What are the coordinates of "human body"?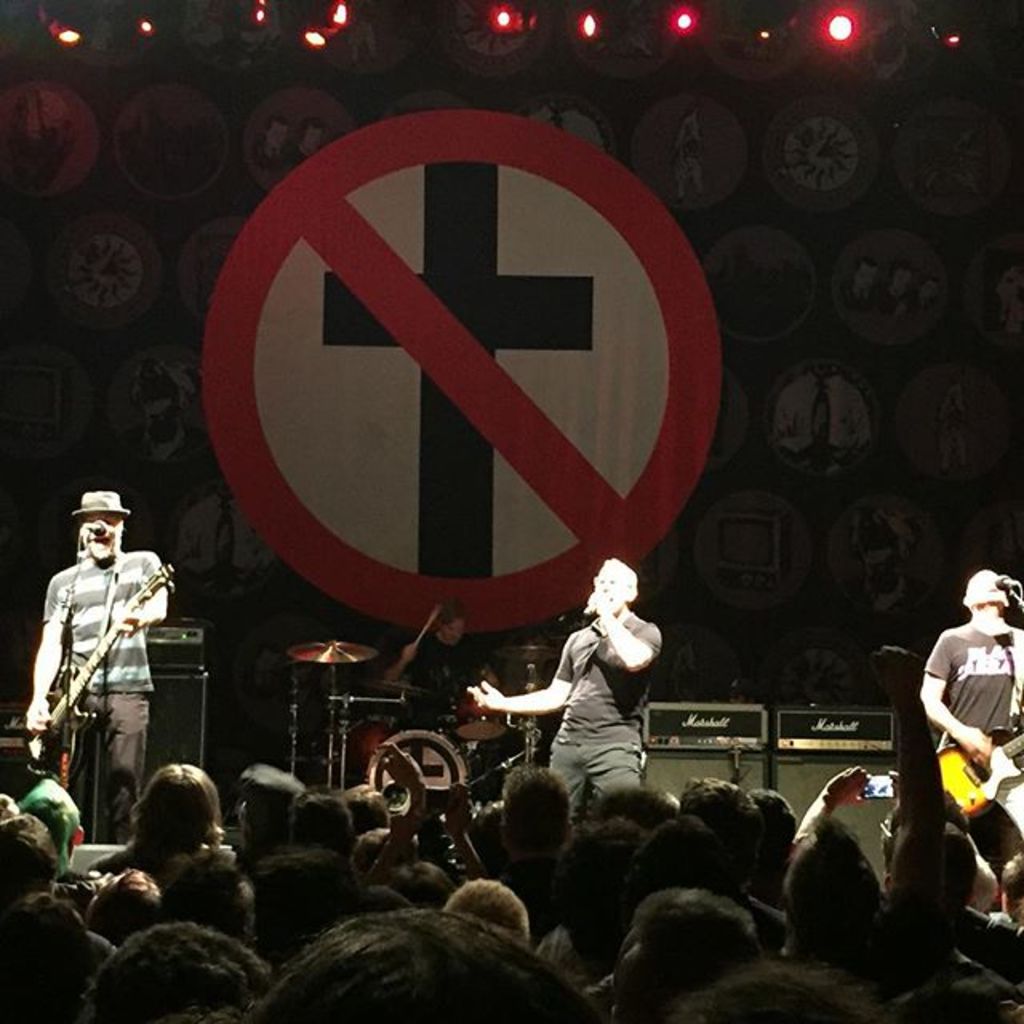
bbox(922, 616, 1022, 856).
